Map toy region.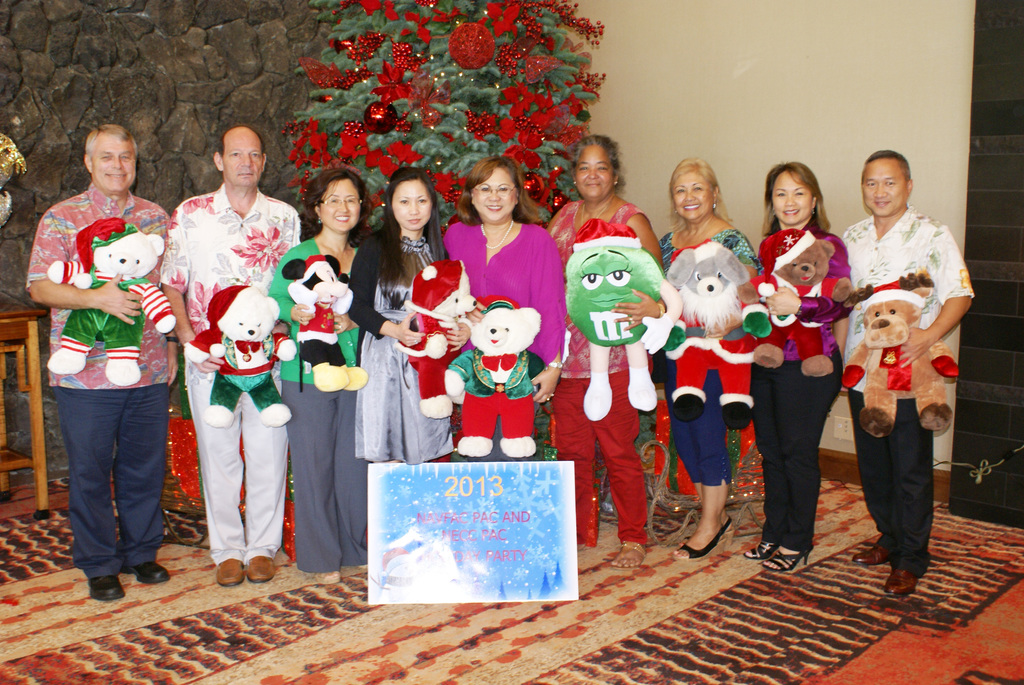
Mapped to 744/219/861/397.
